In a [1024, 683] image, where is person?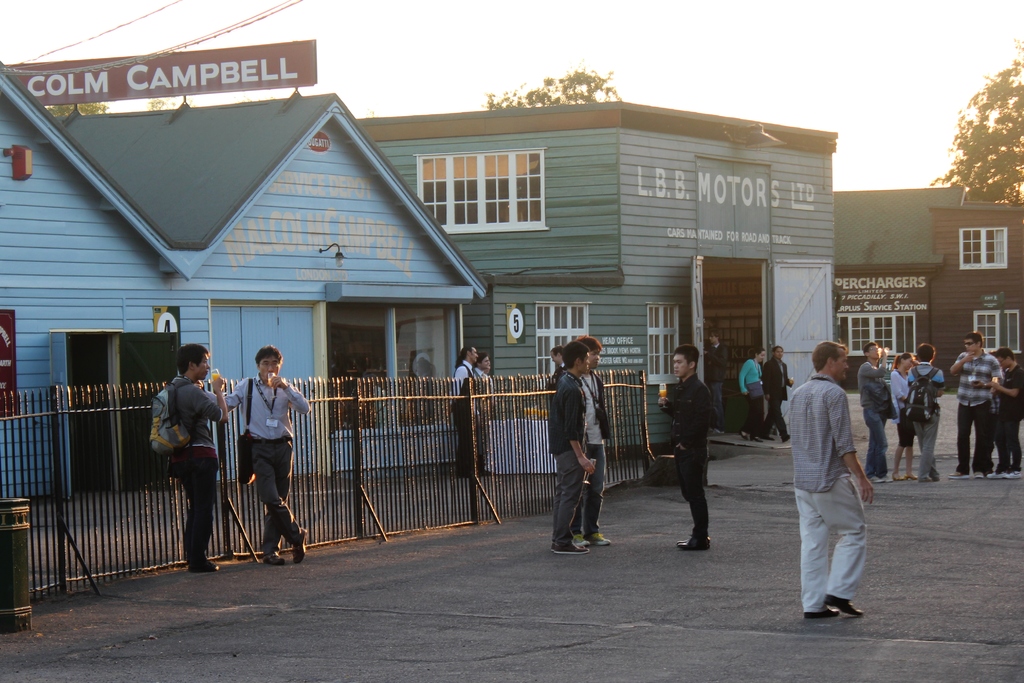
659,342,713,550.
